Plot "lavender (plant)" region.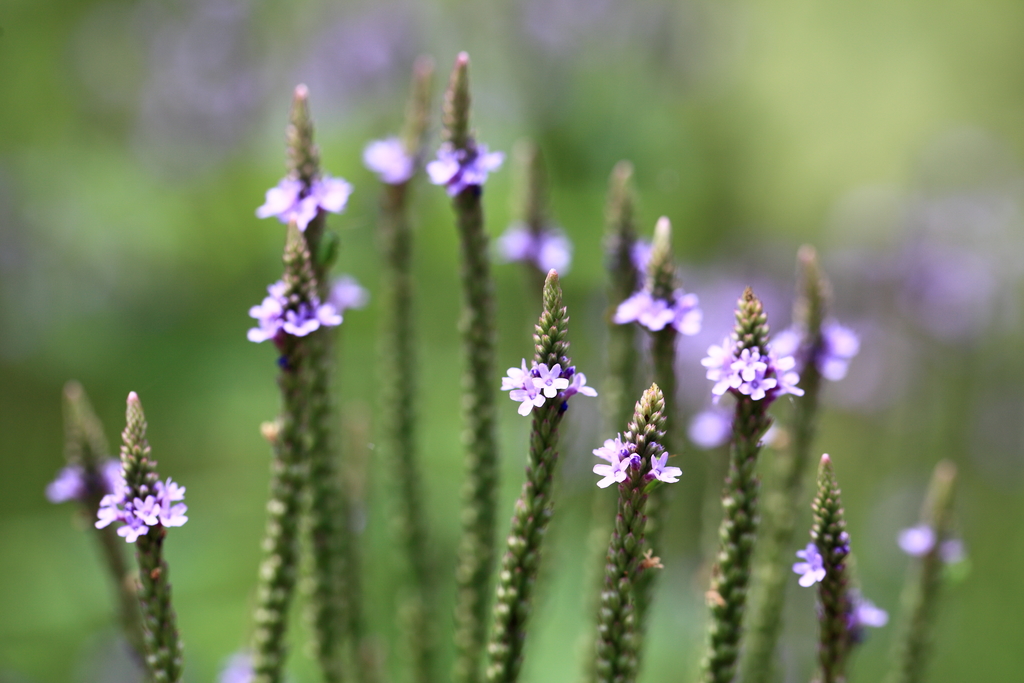
Plotted at {"x1": 43, "y1": 380, "x2": 179, "y2": 682}.
